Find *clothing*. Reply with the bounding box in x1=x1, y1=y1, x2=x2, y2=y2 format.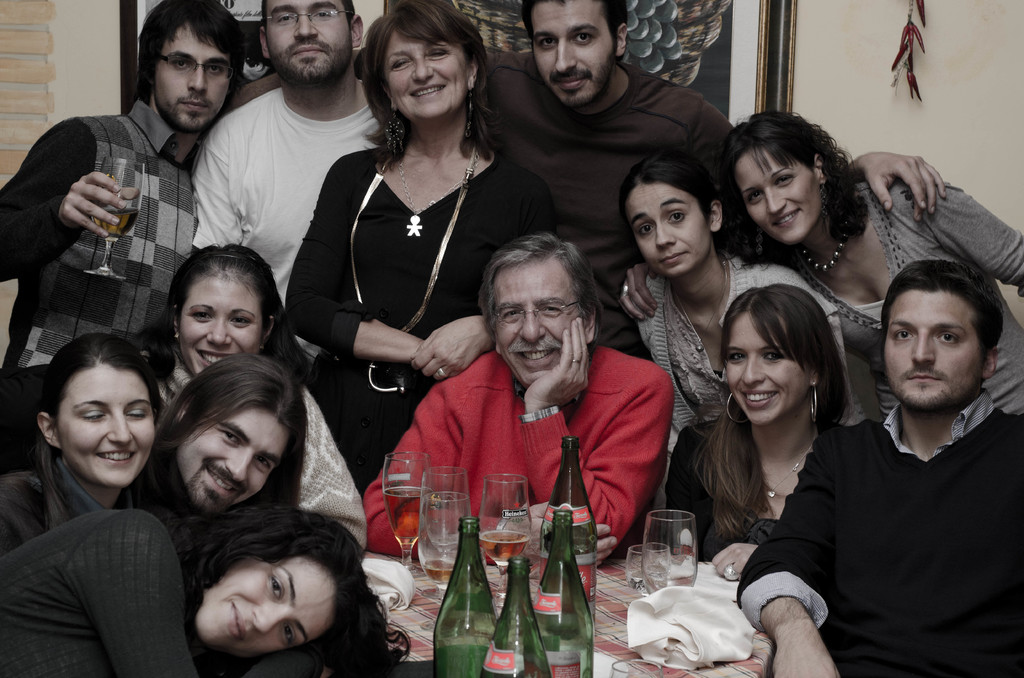
x1=2, y1=503, x2=324, y2=677.
